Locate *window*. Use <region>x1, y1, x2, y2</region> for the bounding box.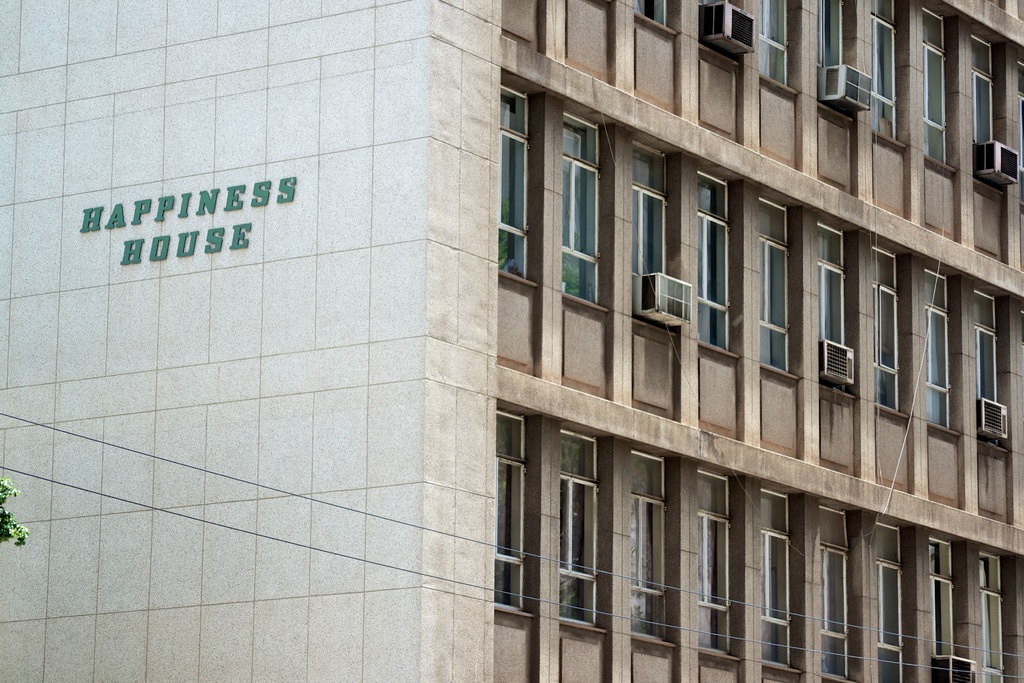
<region>761, 487, 797, 670</region>.
